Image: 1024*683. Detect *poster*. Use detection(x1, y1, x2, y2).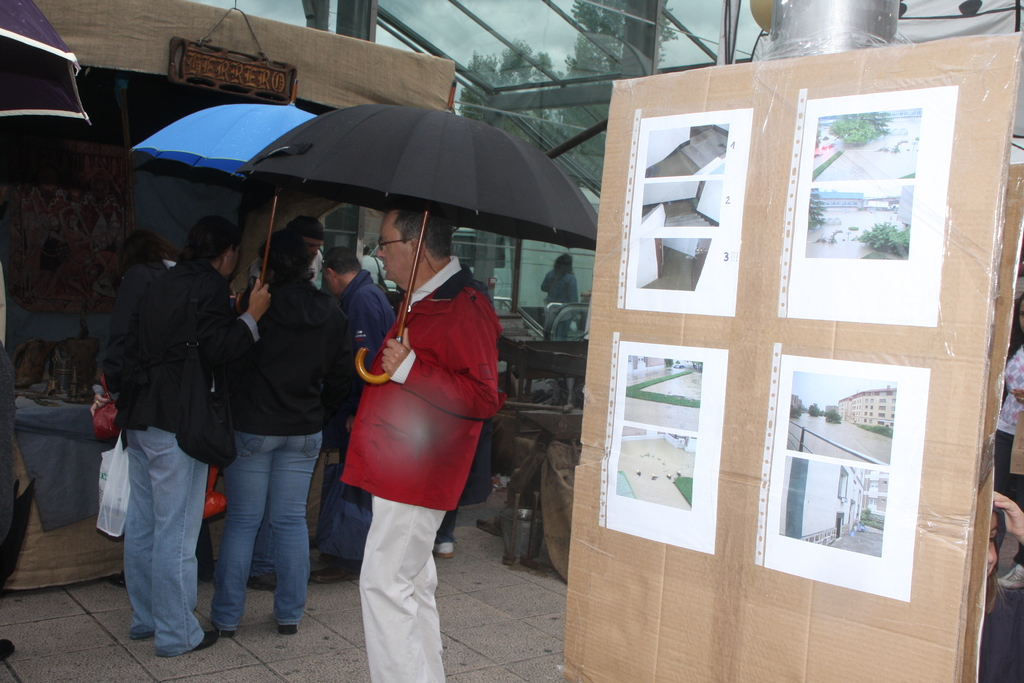
detection(765, 356, 932, 602).
